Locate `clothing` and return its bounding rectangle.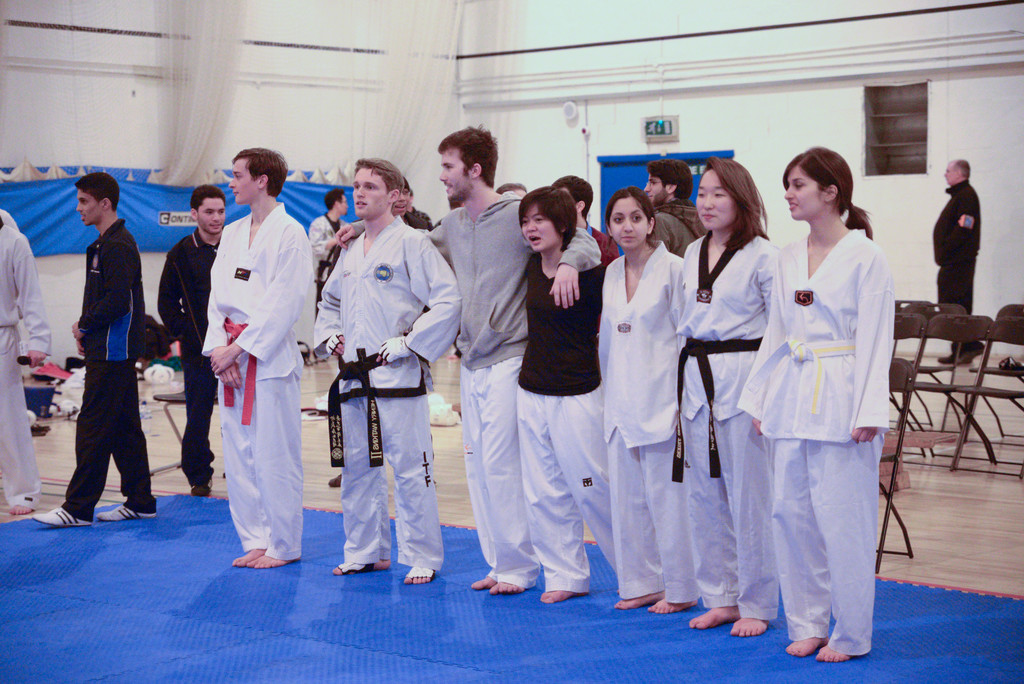
310 216 460 582.
